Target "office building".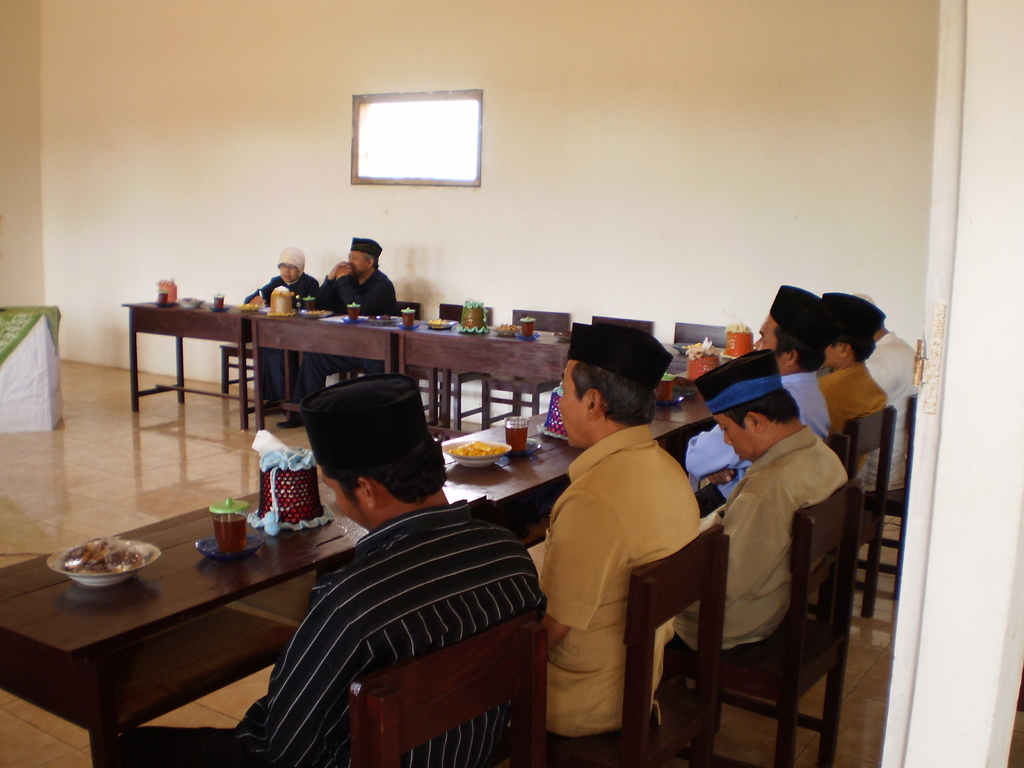
Target region: 0,34,942,749.
